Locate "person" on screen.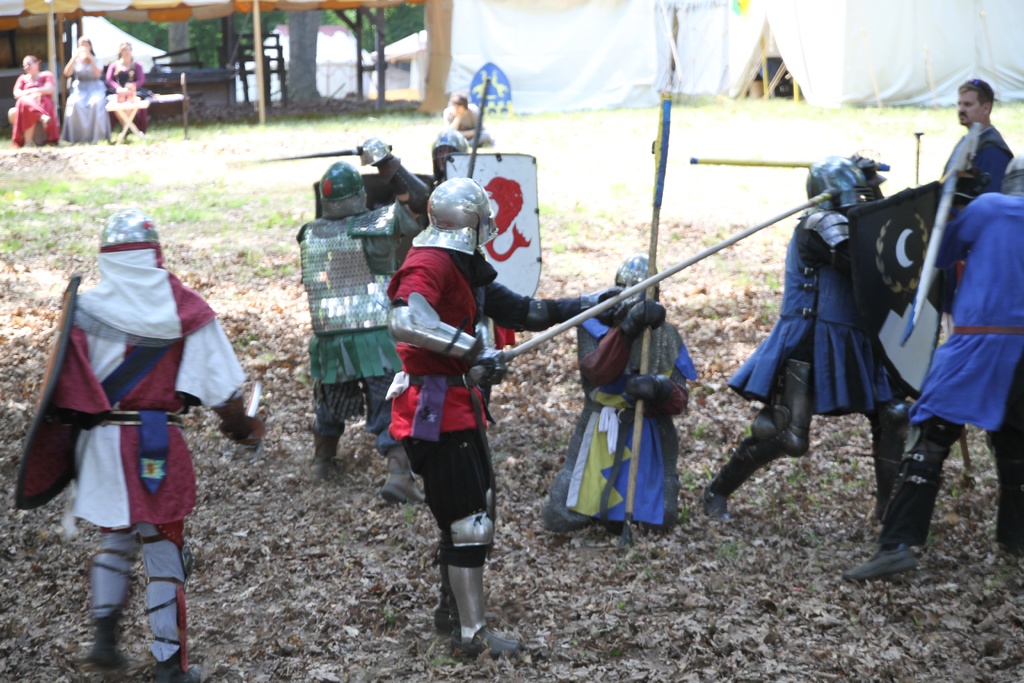
On screen at 14, 53, 60, 147.
